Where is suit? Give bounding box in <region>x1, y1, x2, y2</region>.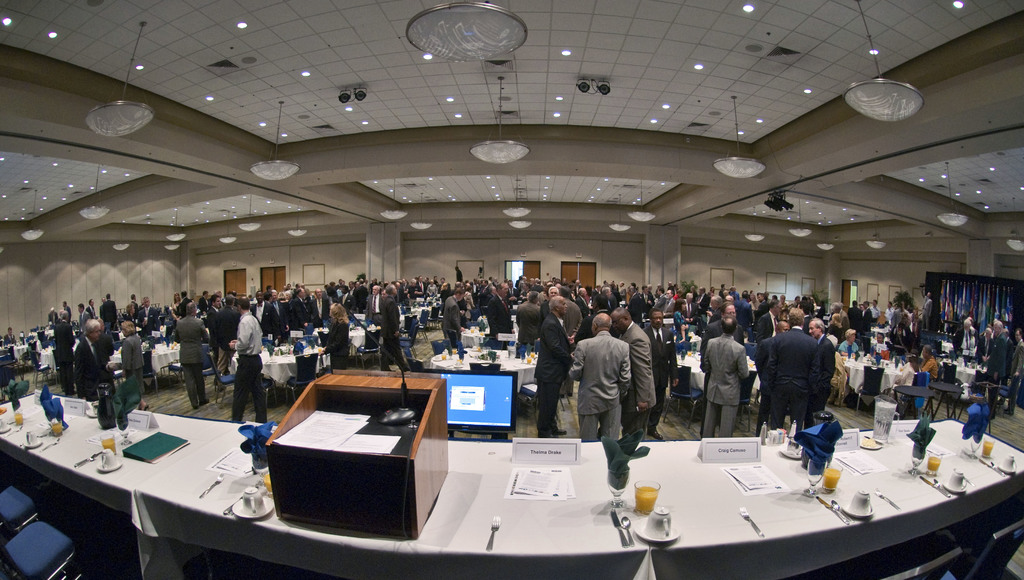
<region>129, 301, 138, 318</region>.
